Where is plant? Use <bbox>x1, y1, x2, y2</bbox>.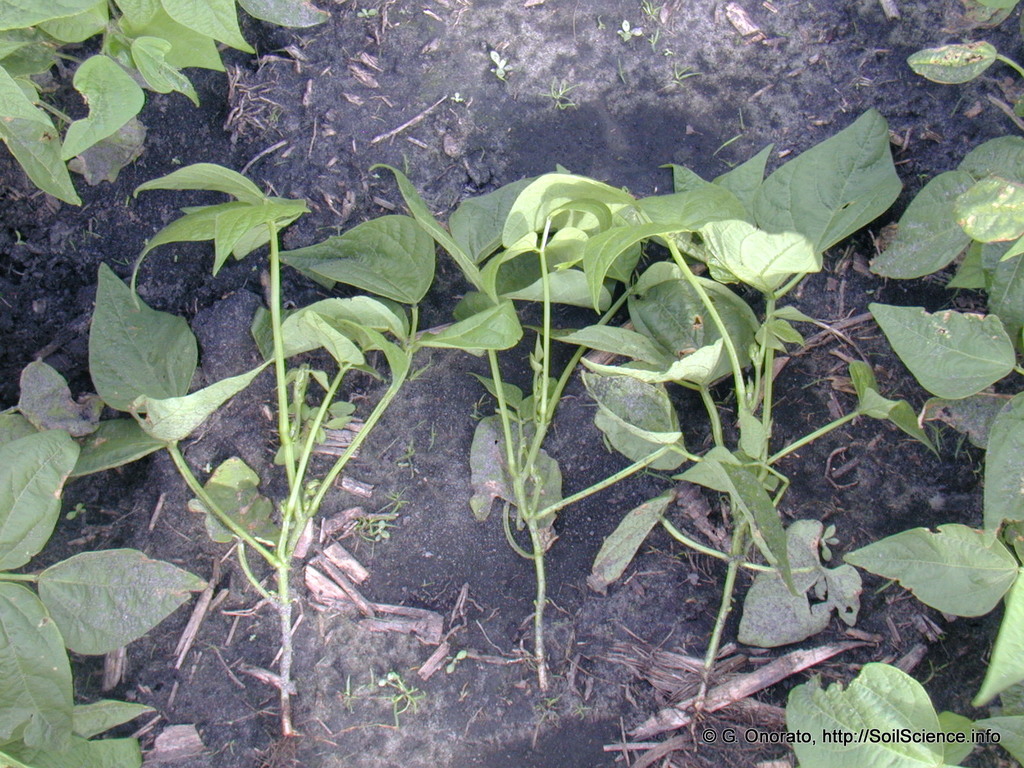
<bbox>0, 0, 330, 217</bbox>.
